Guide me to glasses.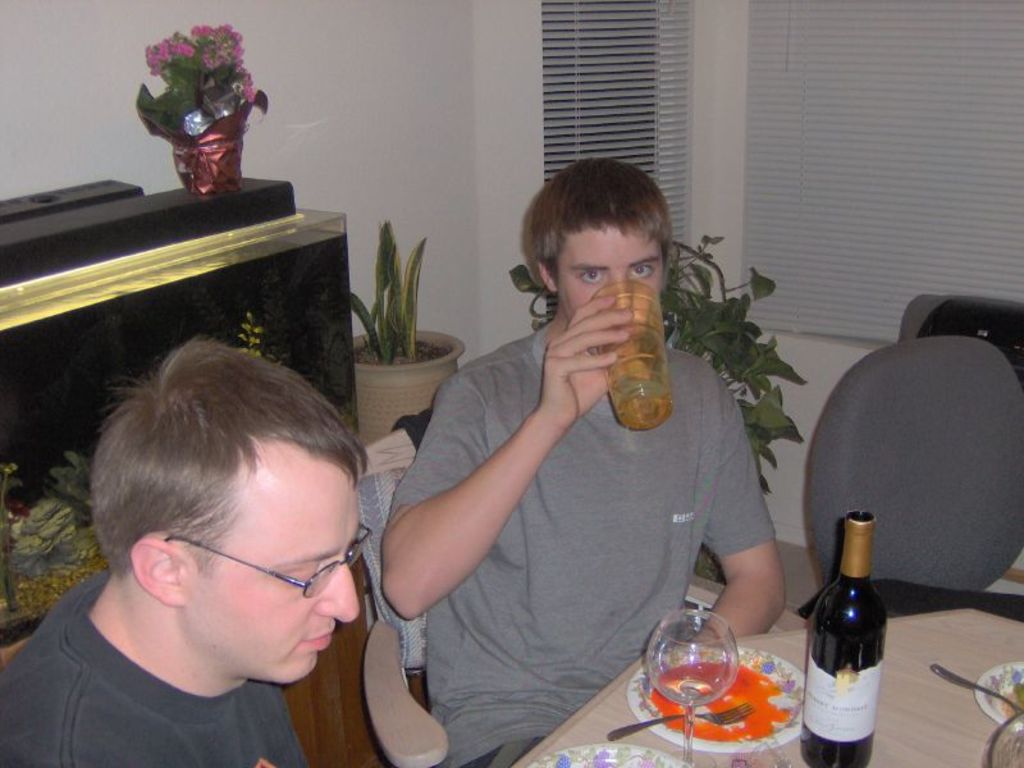
Guidance: box=[163, 522, 374, 599].
